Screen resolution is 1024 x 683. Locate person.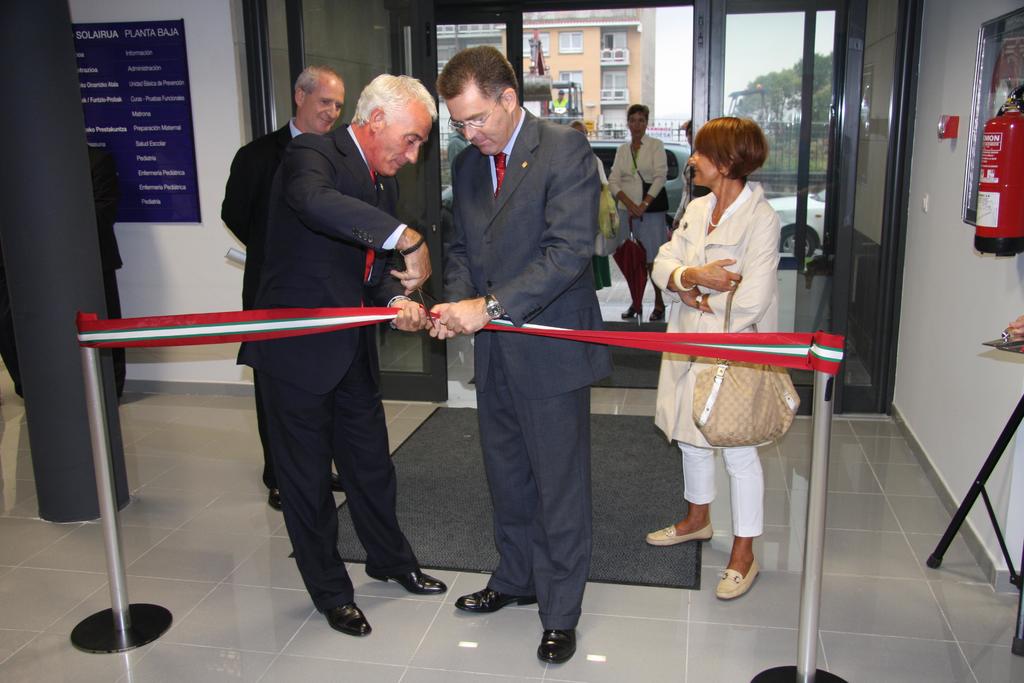
<bbox>232, 73, 454, 641</bbox>.
